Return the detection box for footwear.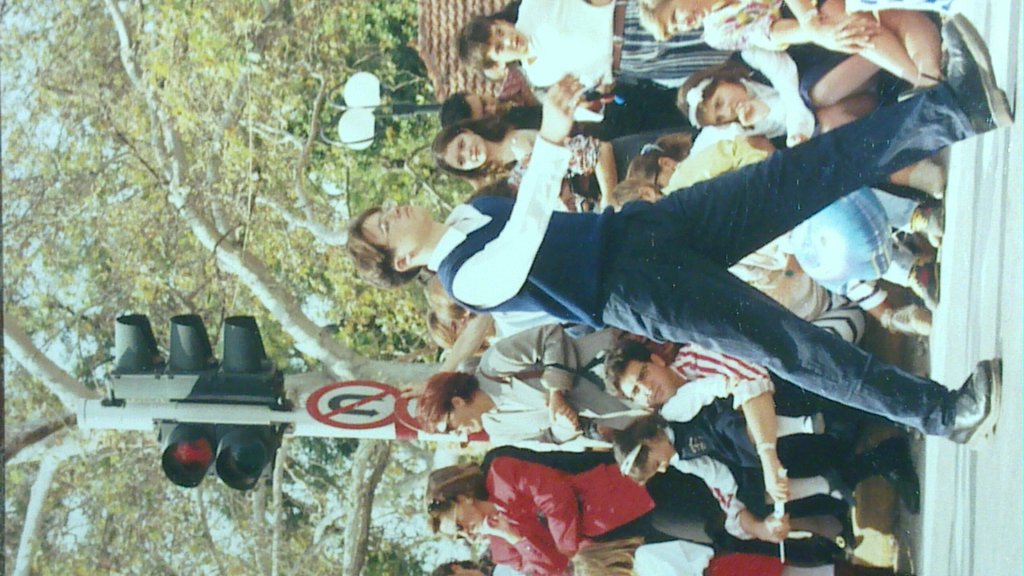
x1=908, y1=258, x2=941, y2=310.
